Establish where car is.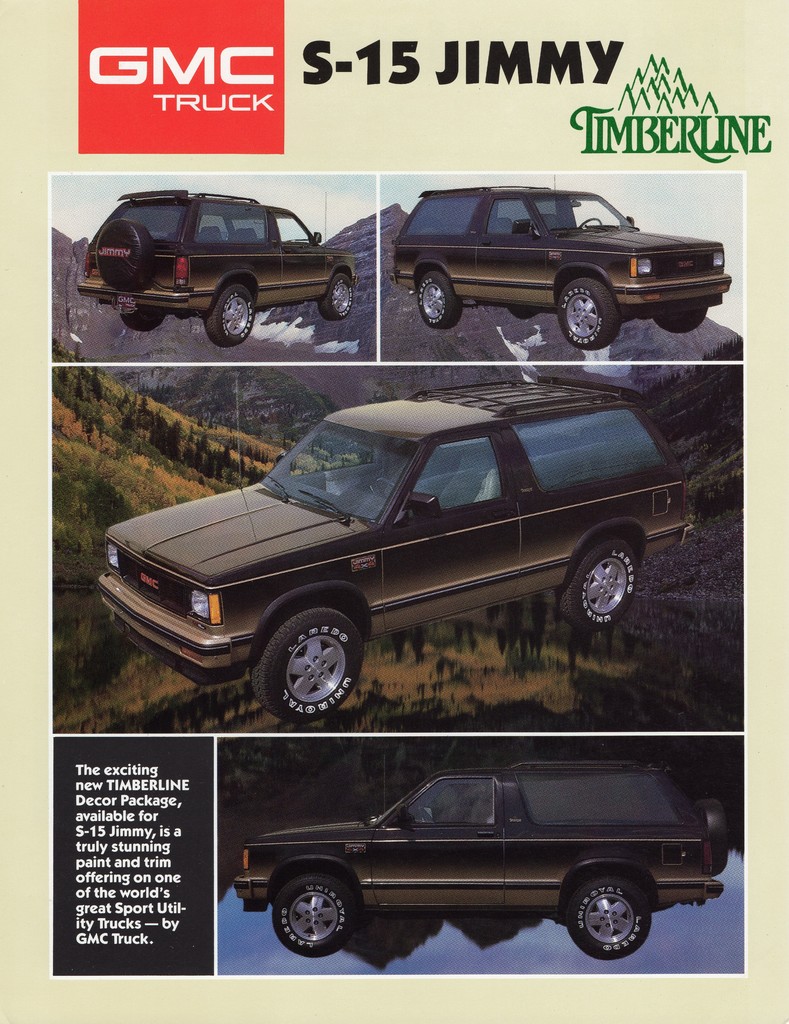
Established at <region>77, 188, 371, 344</region>.
